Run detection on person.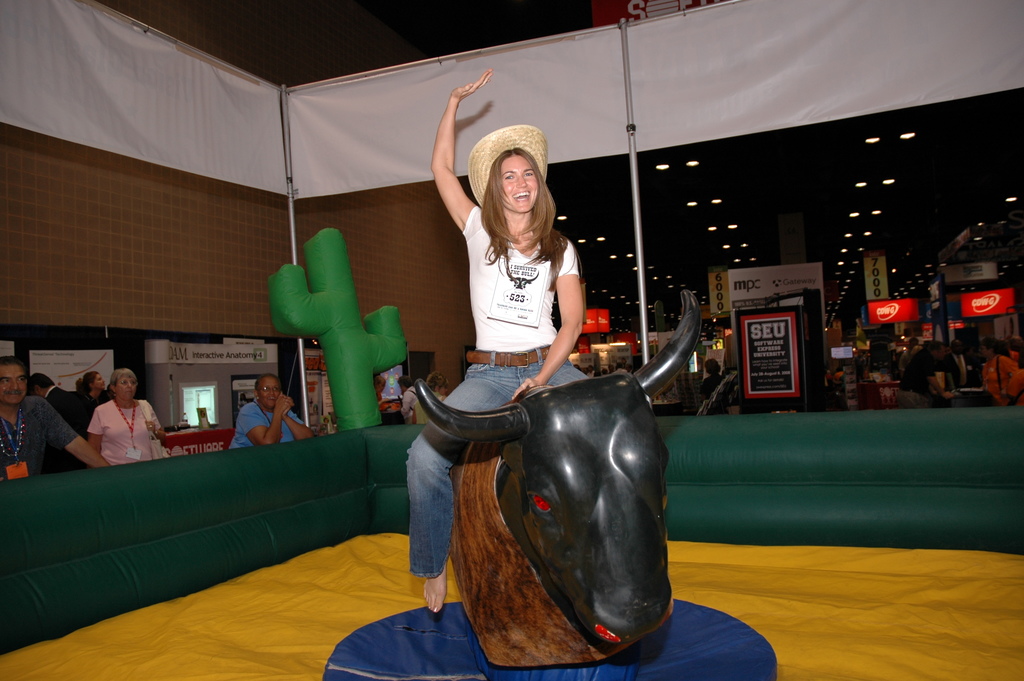
Result: rect(899, 332, 975, 410).
